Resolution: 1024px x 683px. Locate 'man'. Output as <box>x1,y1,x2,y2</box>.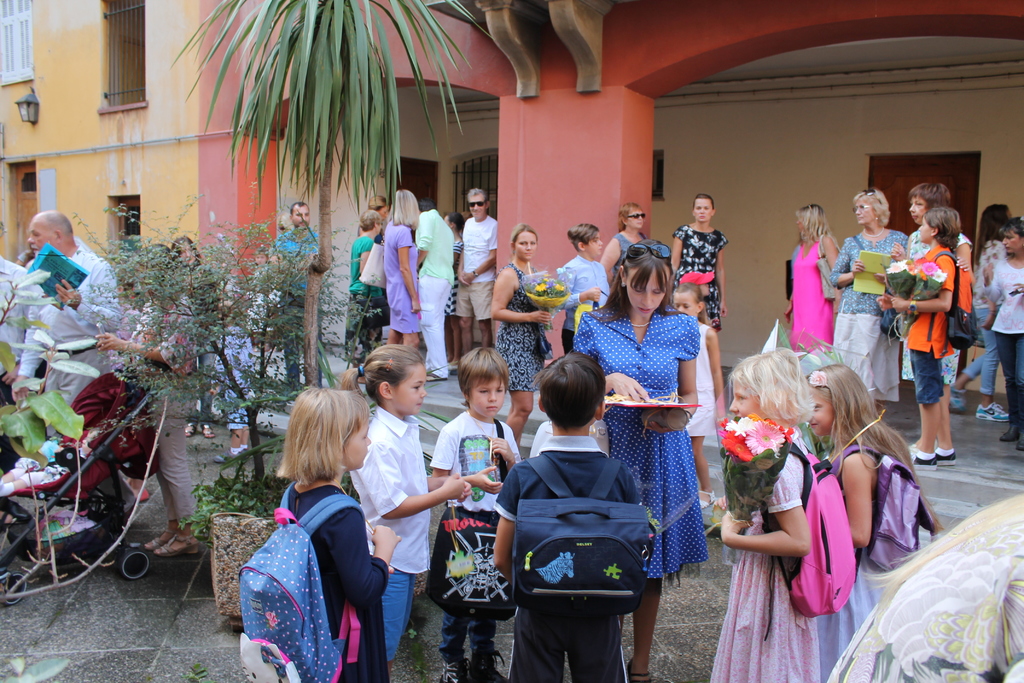
<box>406,198,450,386</box>.
